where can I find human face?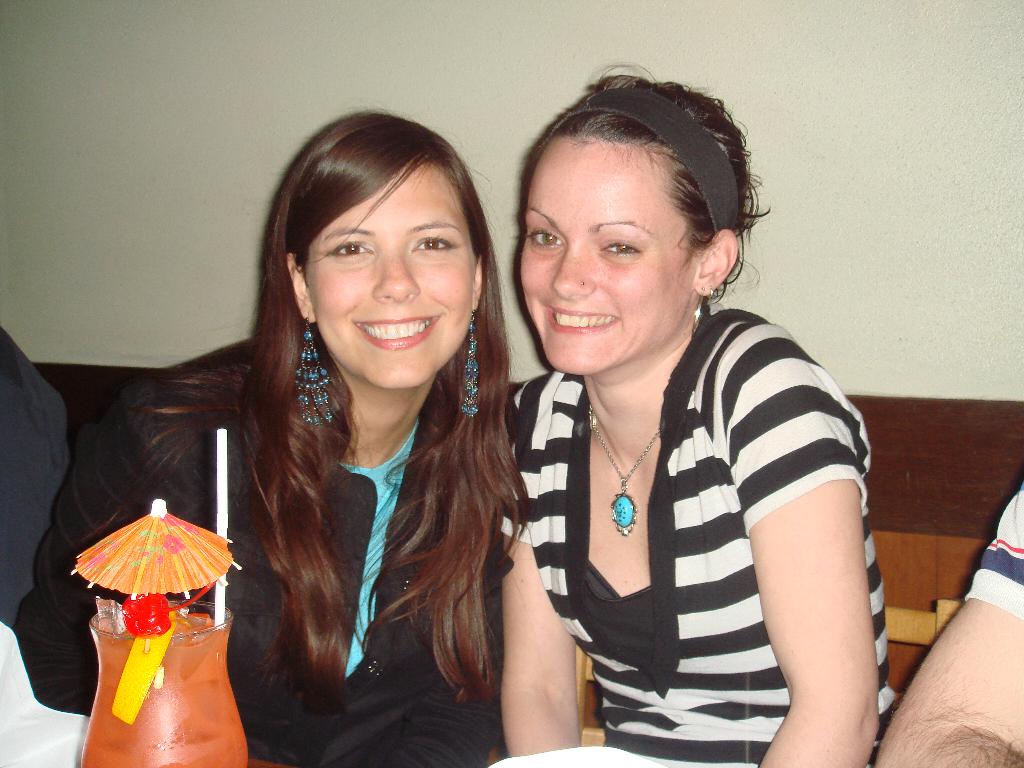
You can find it at bbox=(519, 138, 698, 376).
